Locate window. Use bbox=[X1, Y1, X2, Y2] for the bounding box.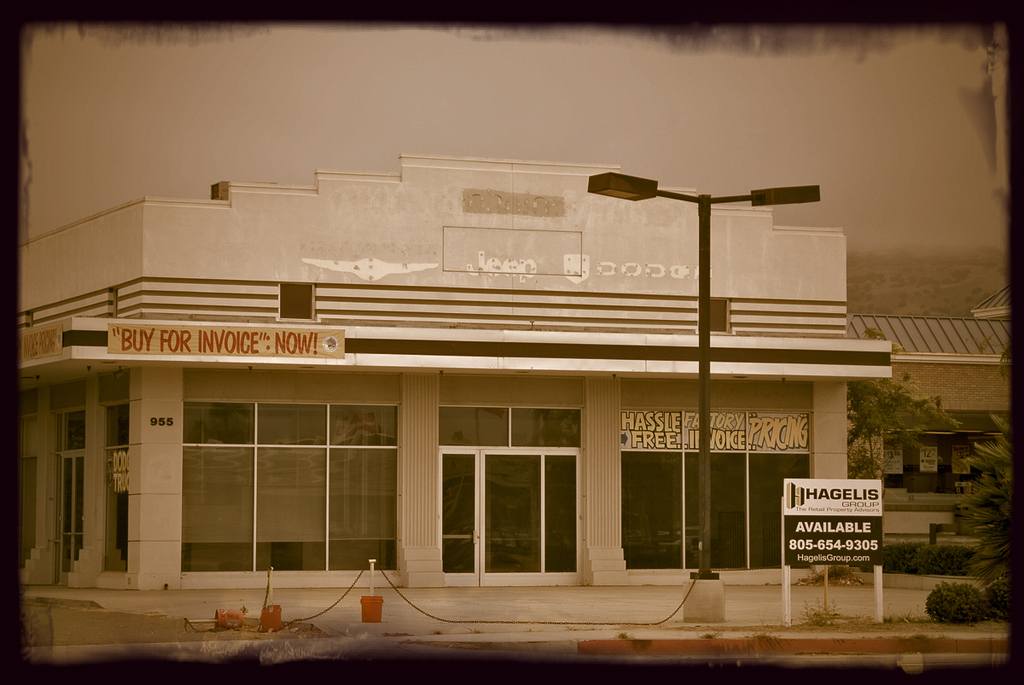
bbox=[55, 416, 94, 454].
